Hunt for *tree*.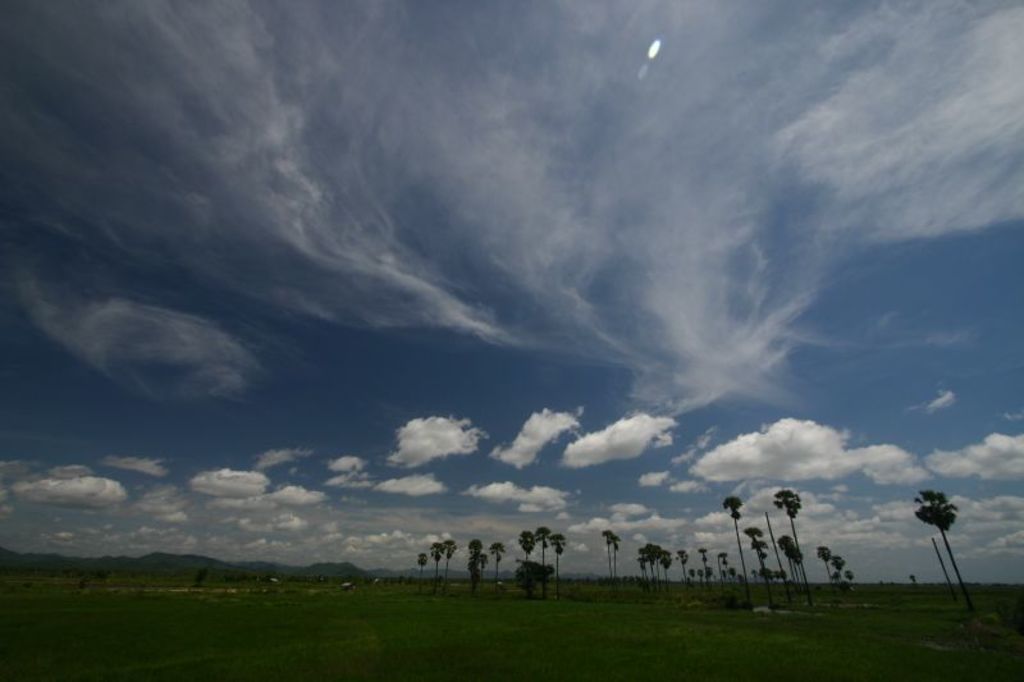
Hunted down at region(773, 536, 805, 587).
